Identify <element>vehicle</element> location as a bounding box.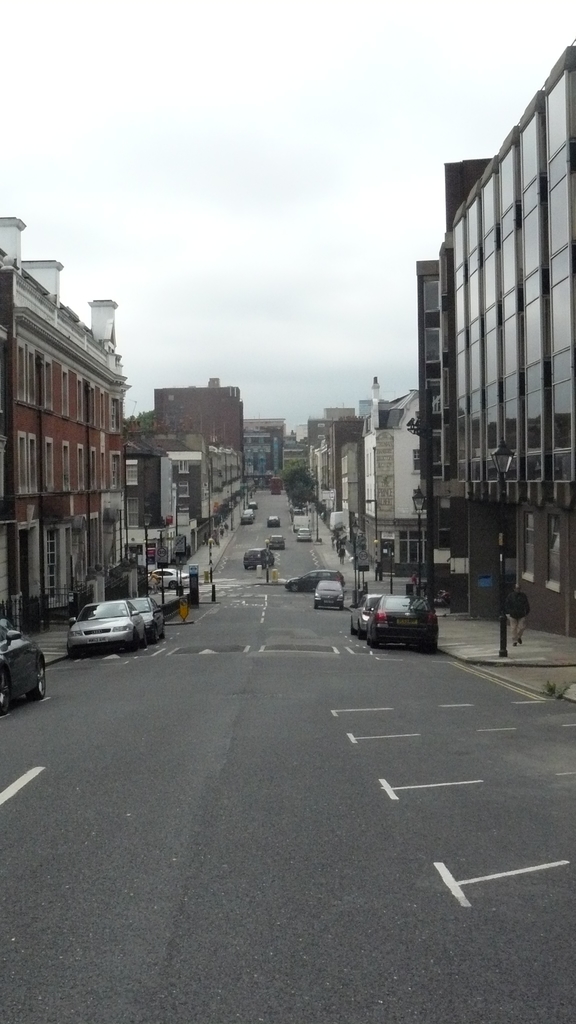
(left=236, top=512, right=253, bottom=526).
